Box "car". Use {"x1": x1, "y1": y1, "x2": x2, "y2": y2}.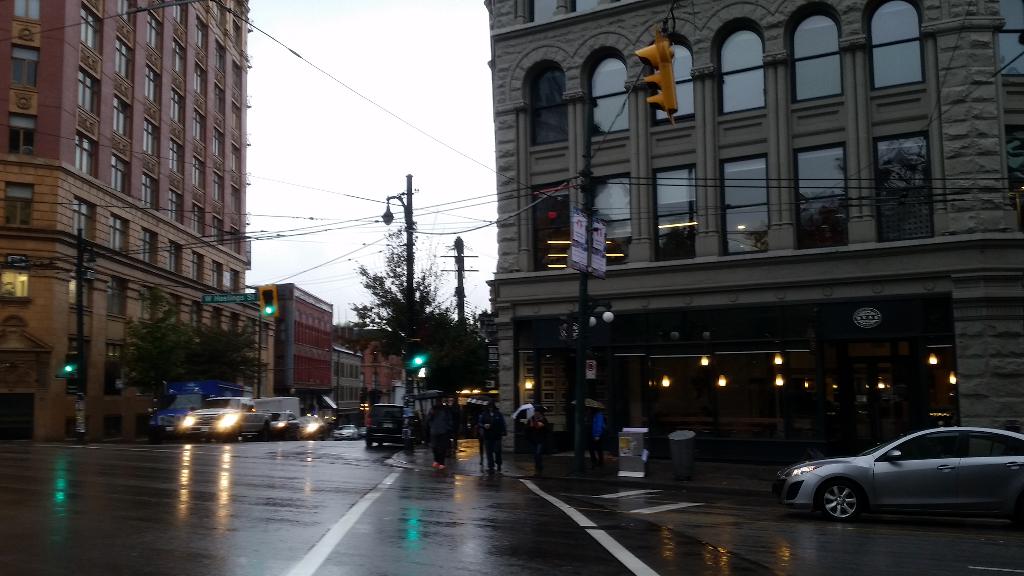
{"x1": 333, "y1": 424, "x2": 358, "y2": 436}.
